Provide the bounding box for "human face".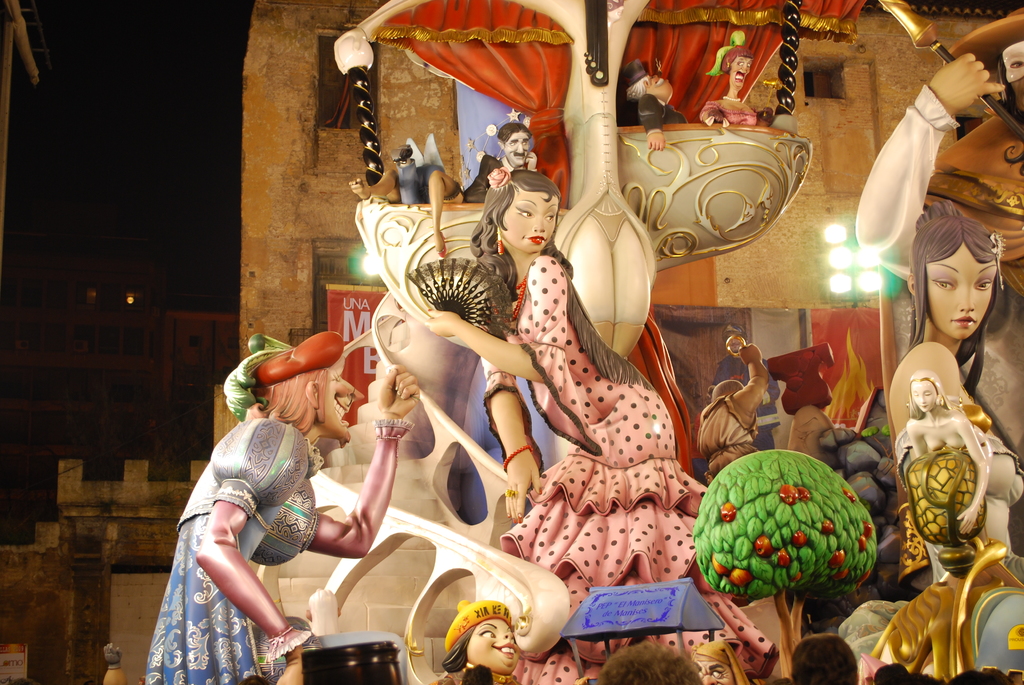
region(320, 365, 360, 443).
